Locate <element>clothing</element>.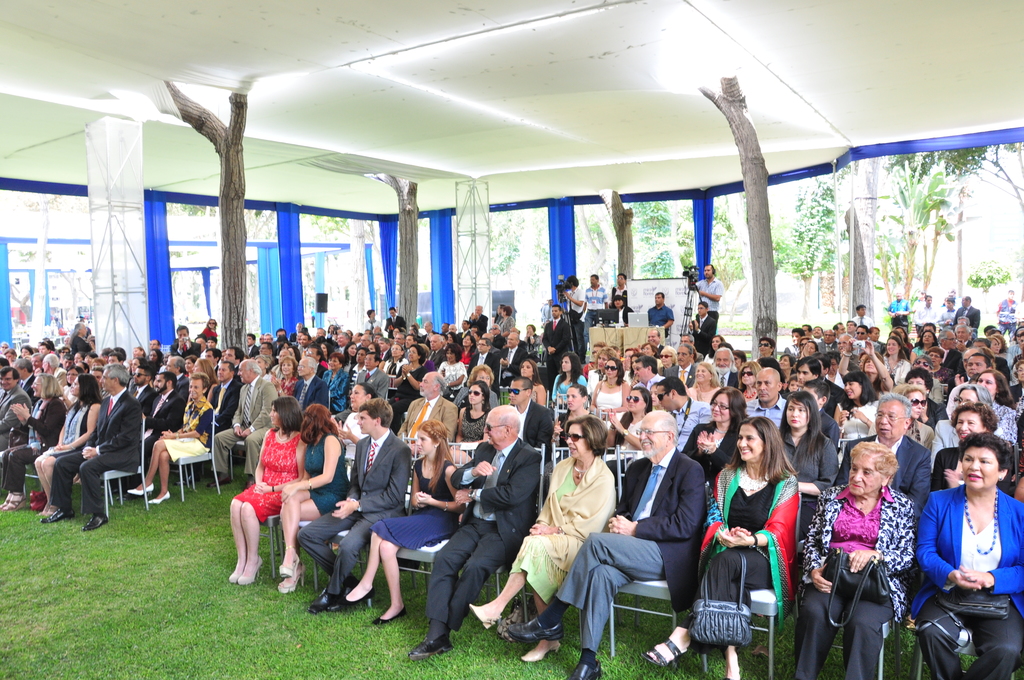
Bounding box: region(172, 370, 192, 396).
